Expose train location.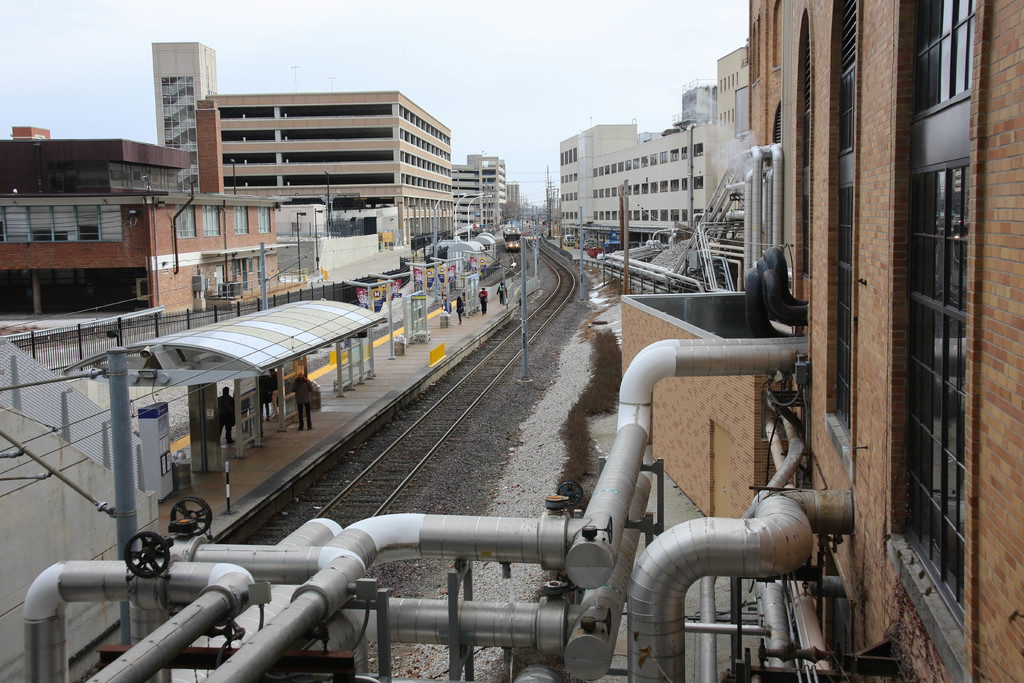
Exposed at region(500, 224, 519, 249).
